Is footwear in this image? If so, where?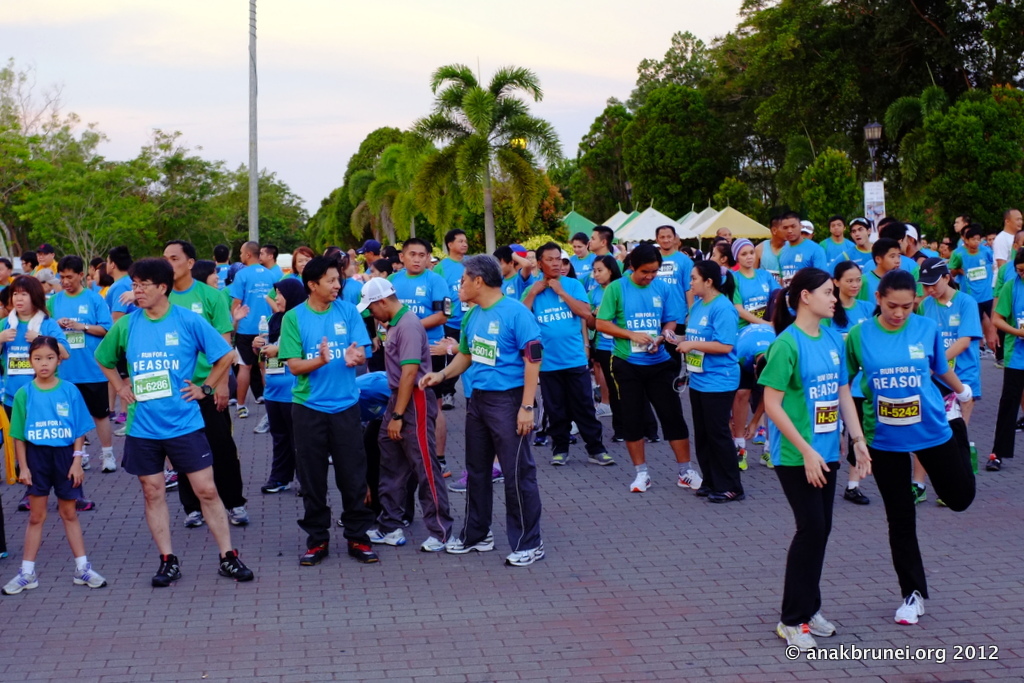
Yes, at left=253, top=393, right=265, bottom=406.
